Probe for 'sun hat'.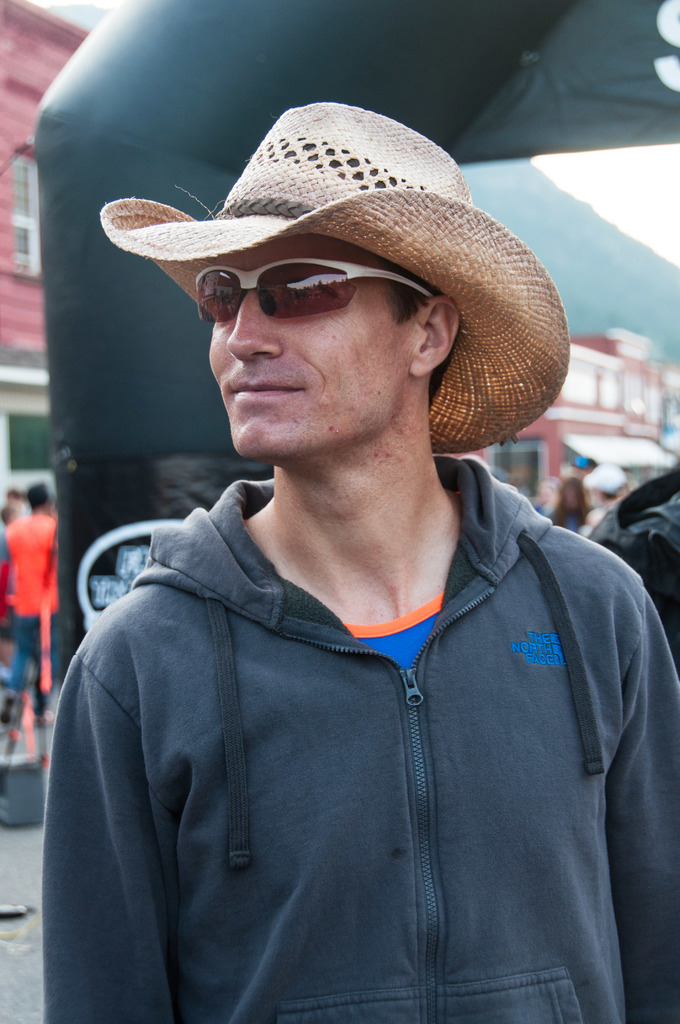
Probe result: <bbox>583, 459, 634, 508</bbox>.
